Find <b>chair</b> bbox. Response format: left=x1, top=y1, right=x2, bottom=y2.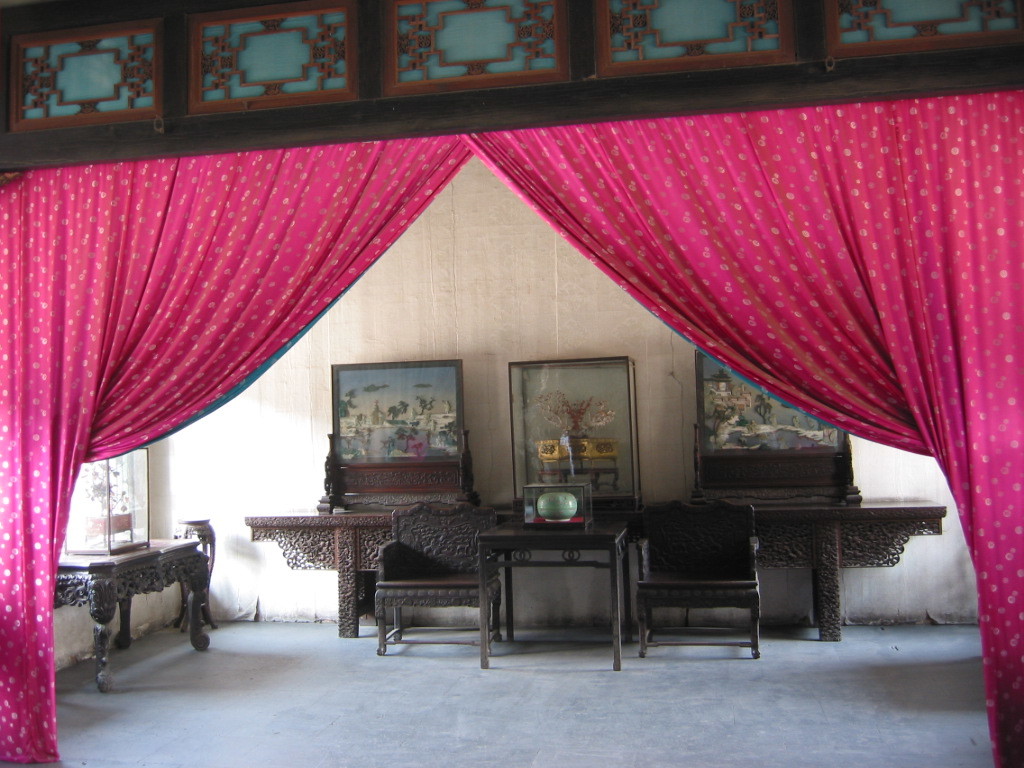
left=375, top=499, right=509, bottom=661.
